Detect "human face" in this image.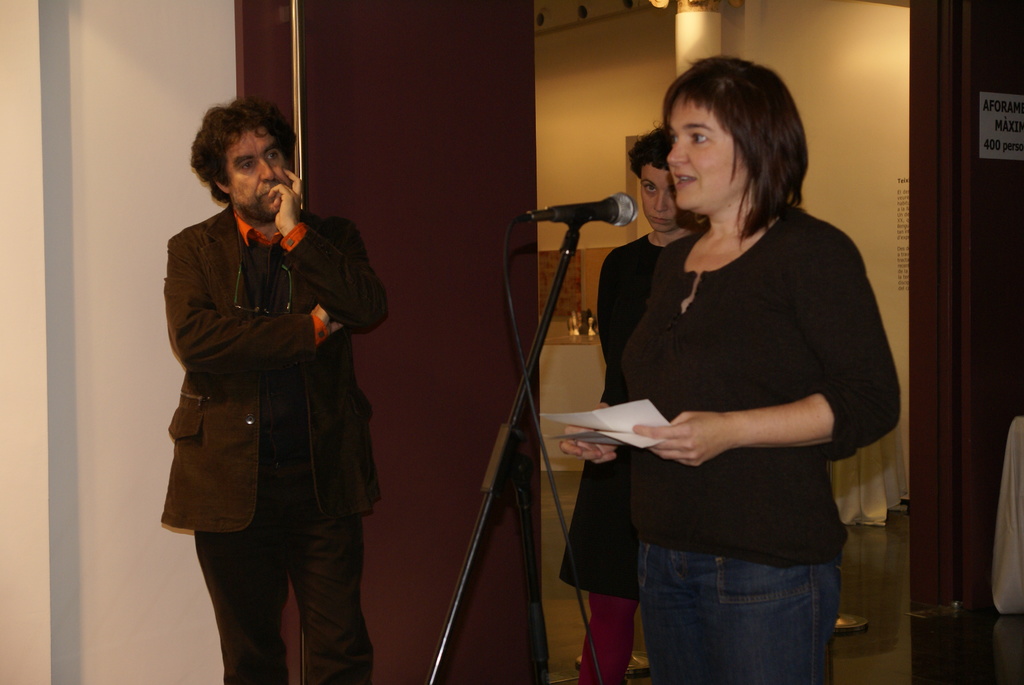
Detection: bbox=[665, 95, 744, 211].
